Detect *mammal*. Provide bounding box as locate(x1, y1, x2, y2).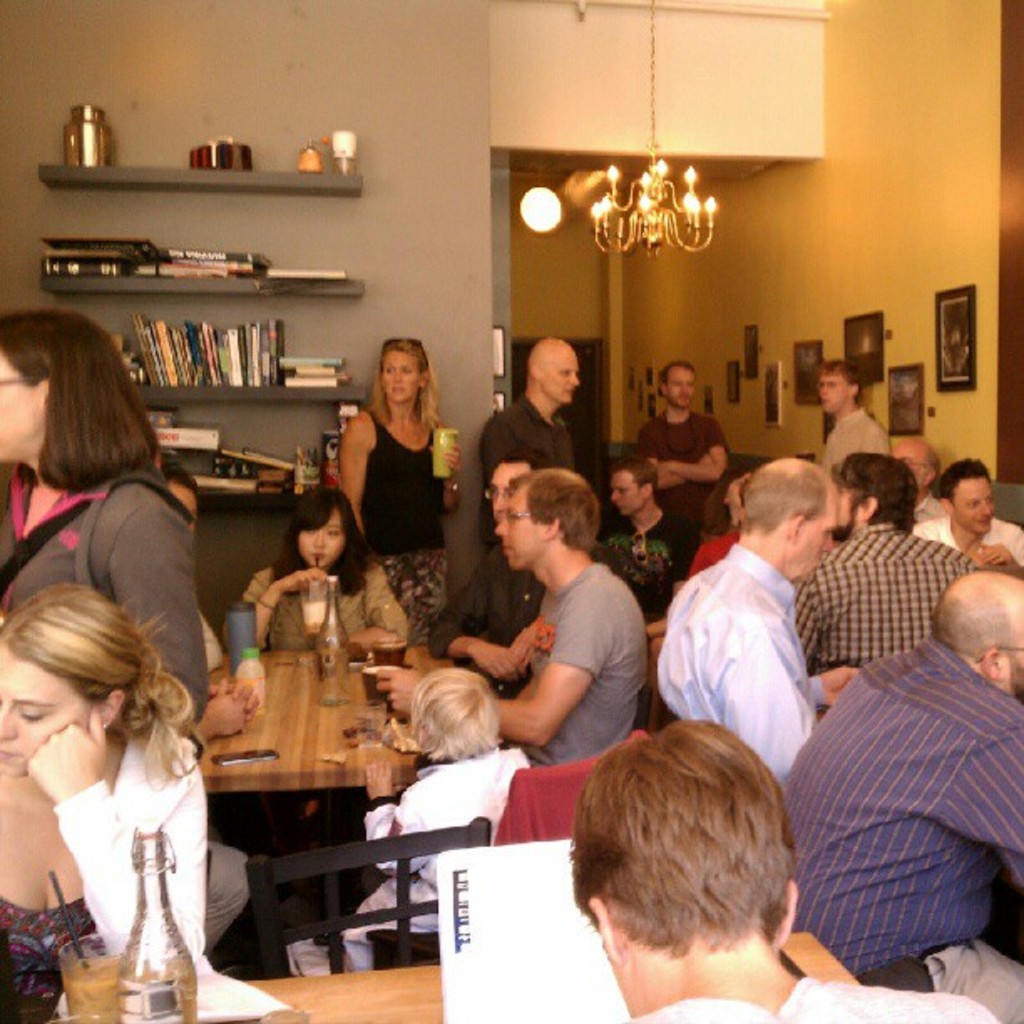
locate(648, 468, 865, 785).
